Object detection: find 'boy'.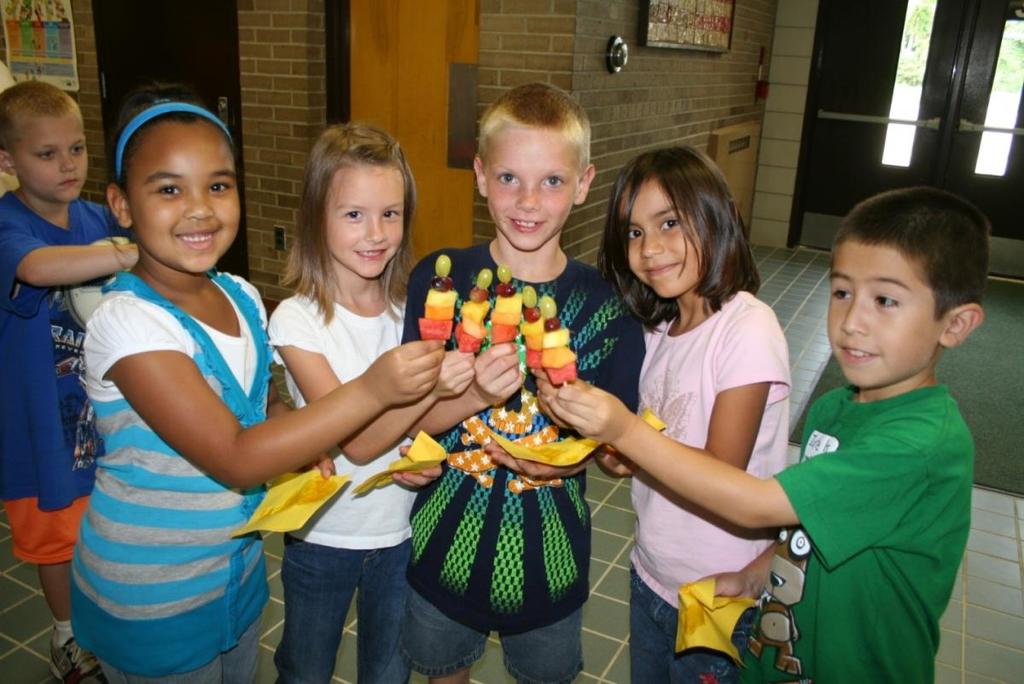
bbox=(401, 81, 646, 681).
